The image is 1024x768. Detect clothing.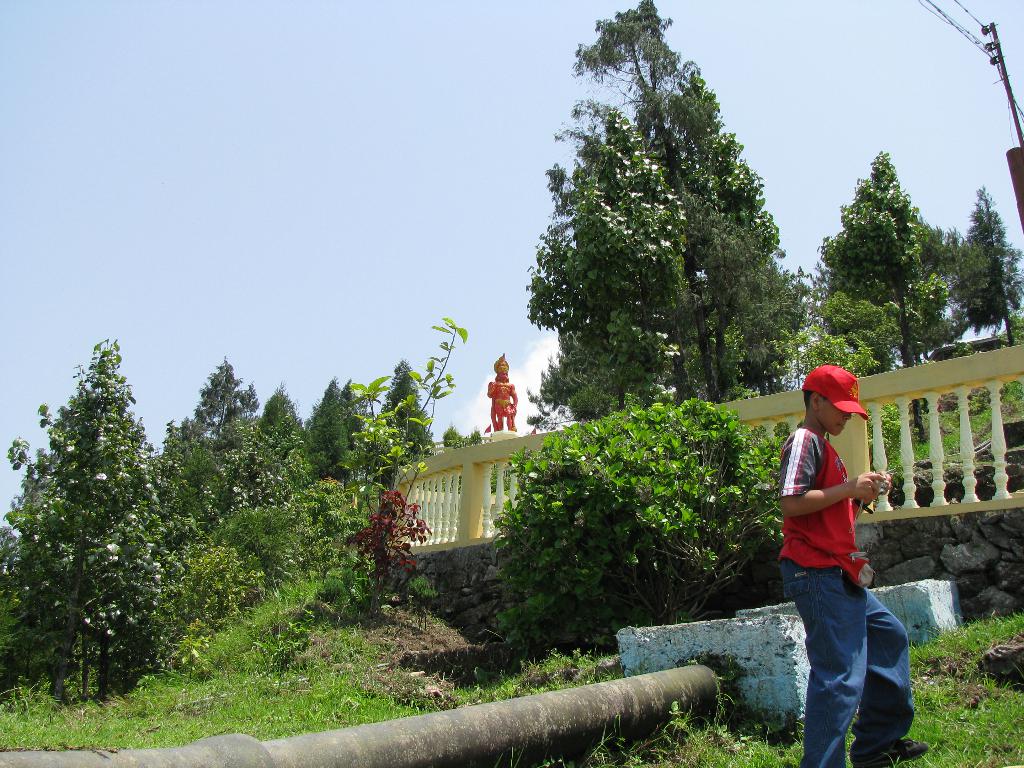
Detection: left=779, top=389, right=906, bottom=721.
